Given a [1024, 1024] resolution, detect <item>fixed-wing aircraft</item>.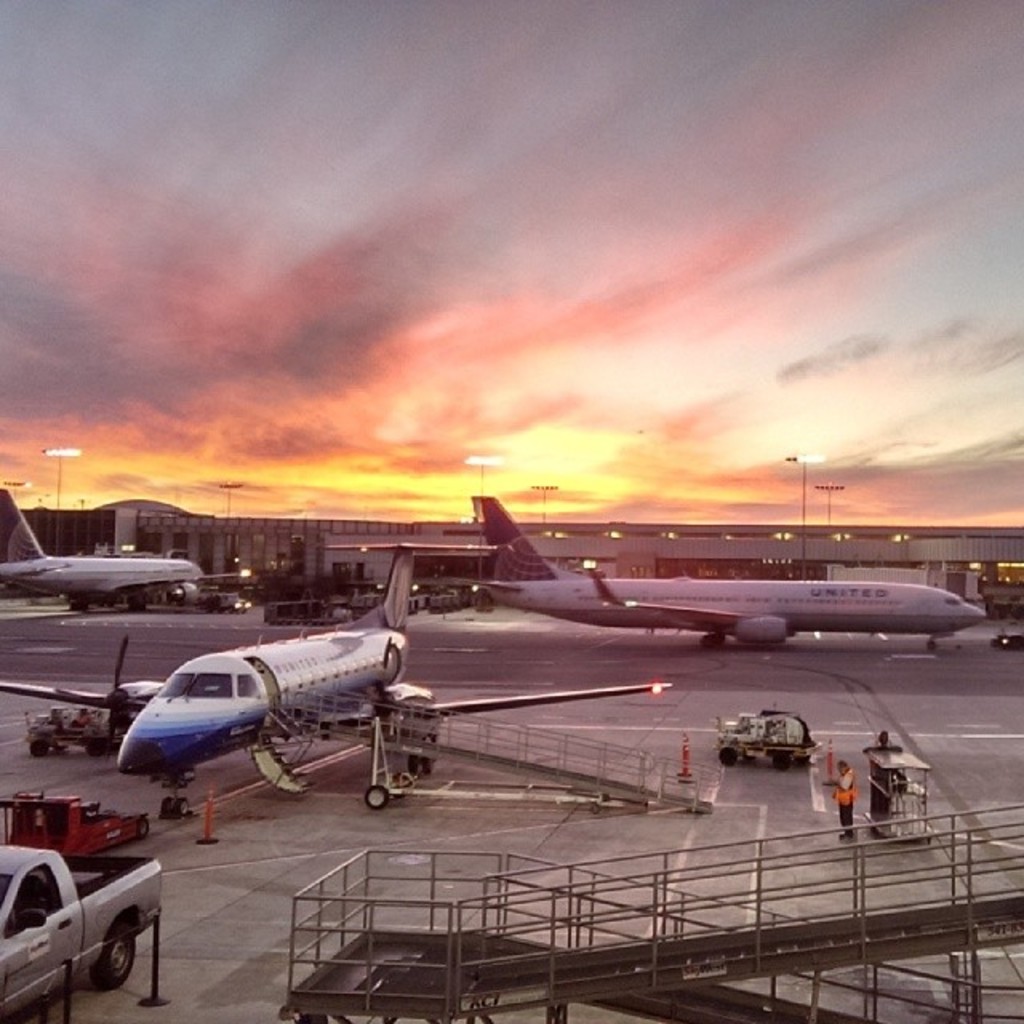
(448, 493, 990, 659).
